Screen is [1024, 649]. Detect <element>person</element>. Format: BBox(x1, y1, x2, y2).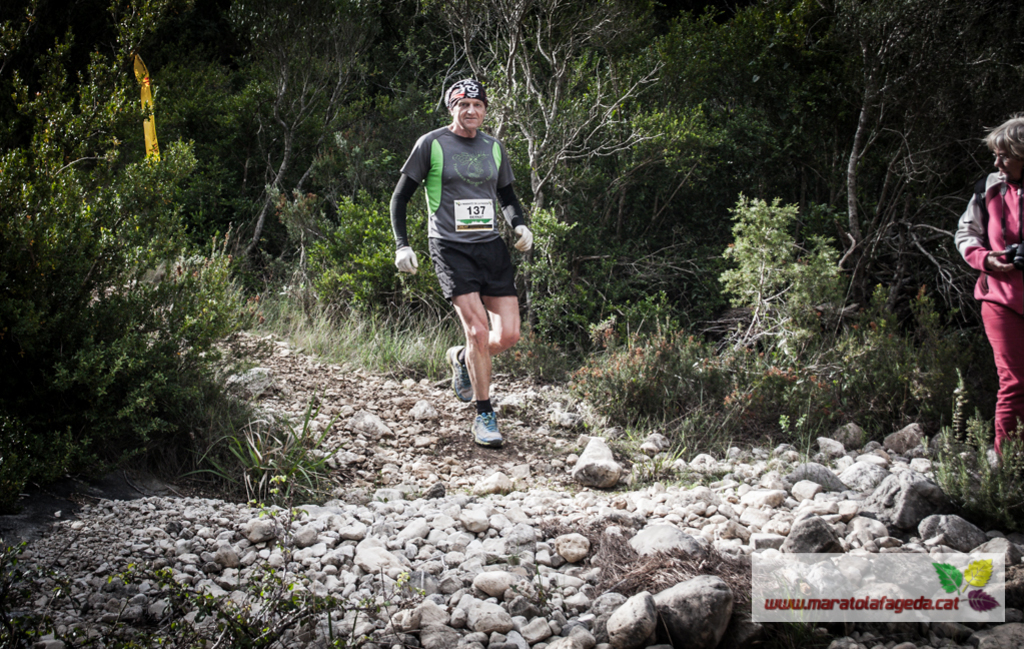
BBox(957, 122, 1023, 465).
